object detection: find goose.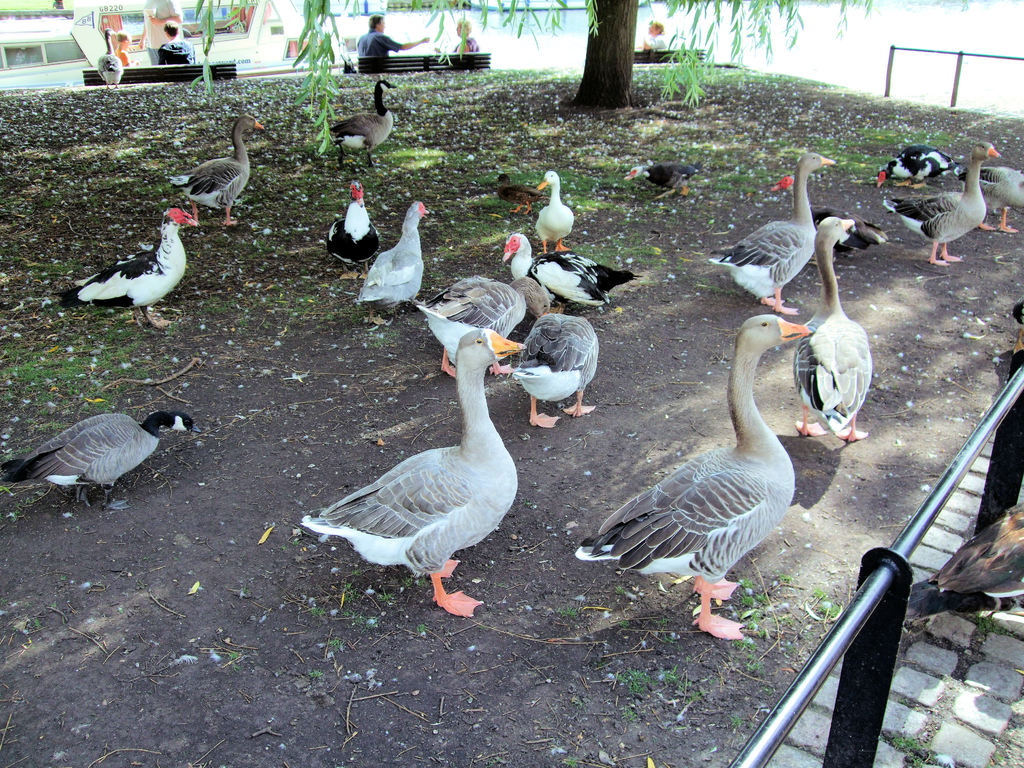
[0, 409, 195, 509].
